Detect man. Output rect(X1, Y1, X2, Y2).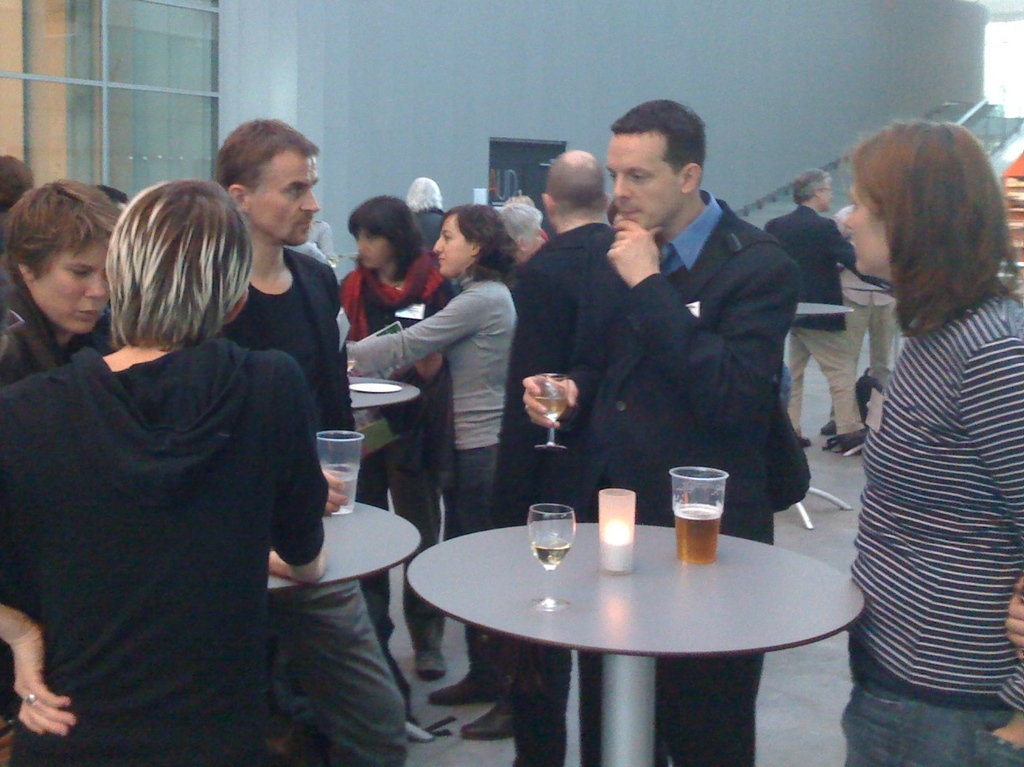
rect(69, 183, 128, 362).
